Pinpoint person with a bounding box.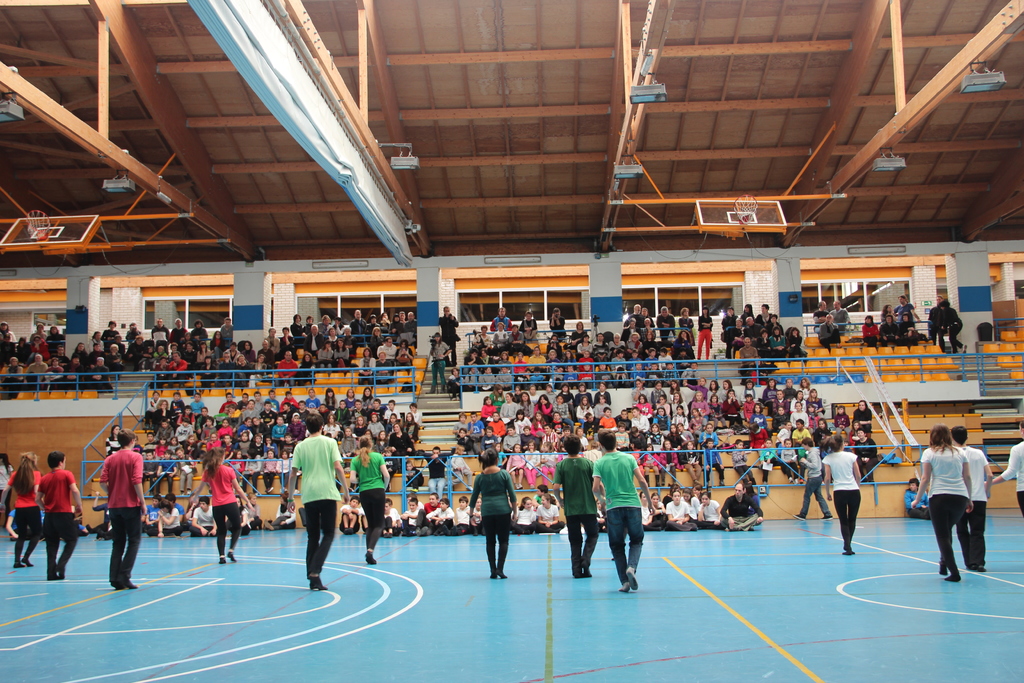
<bbox>986, 419, 1023, 515</bbox>.
